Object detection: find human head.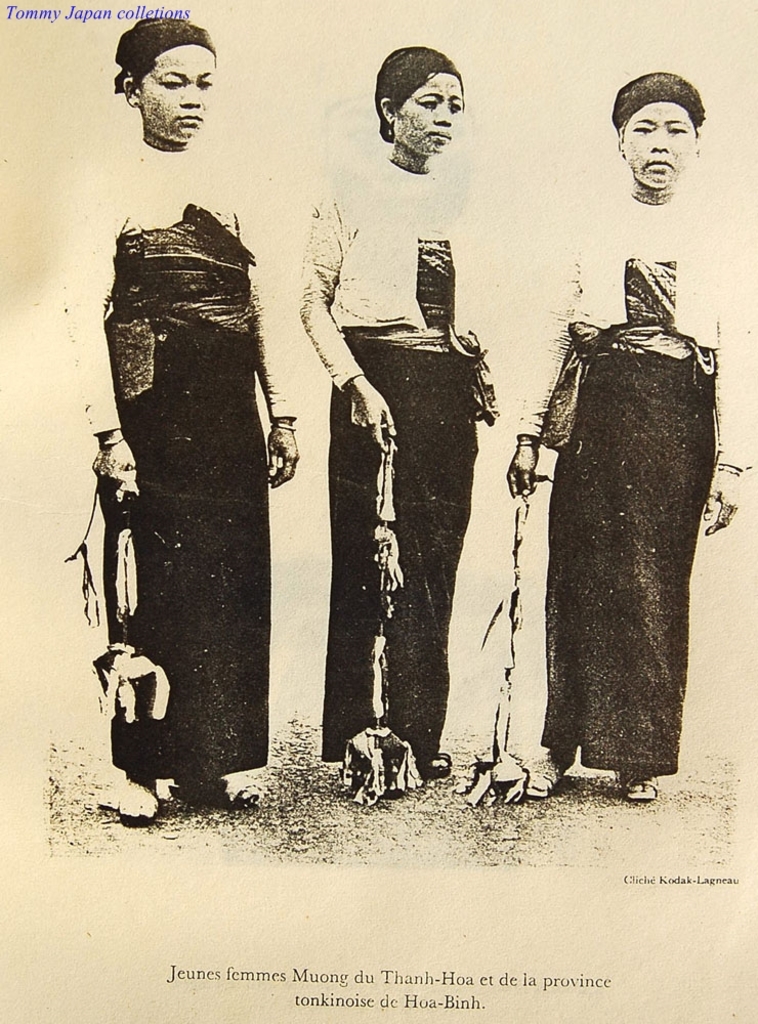
crop(605, 70, 707, 191).
